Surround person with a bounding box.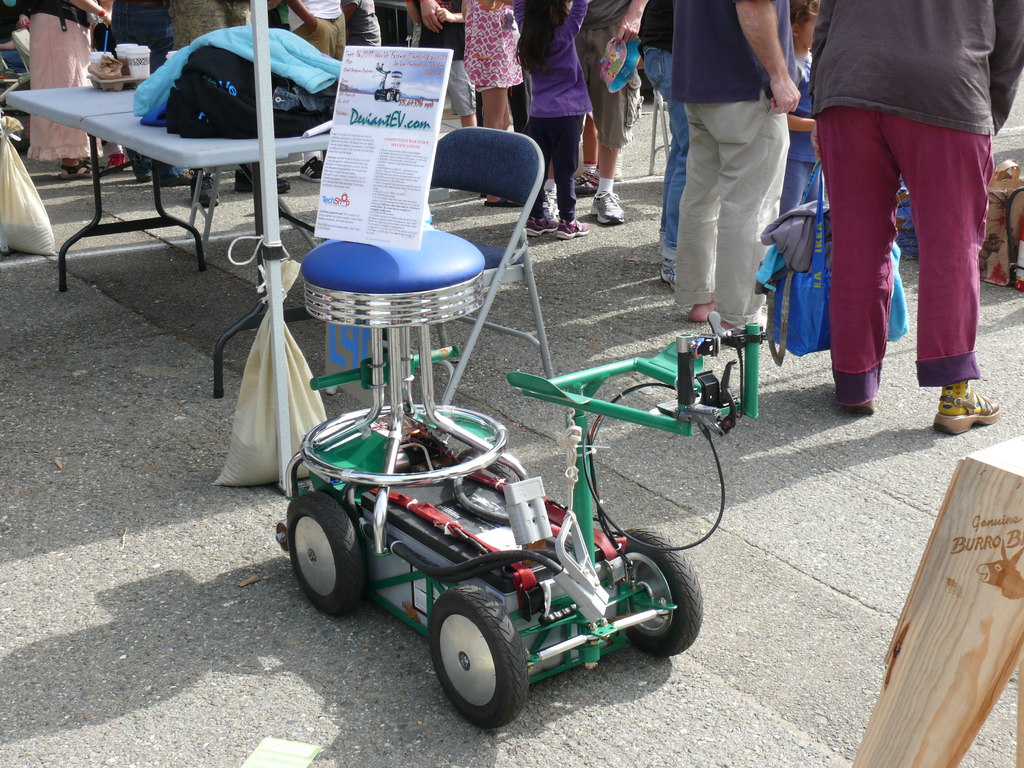
BBox(797, 0, 1002, 408).
